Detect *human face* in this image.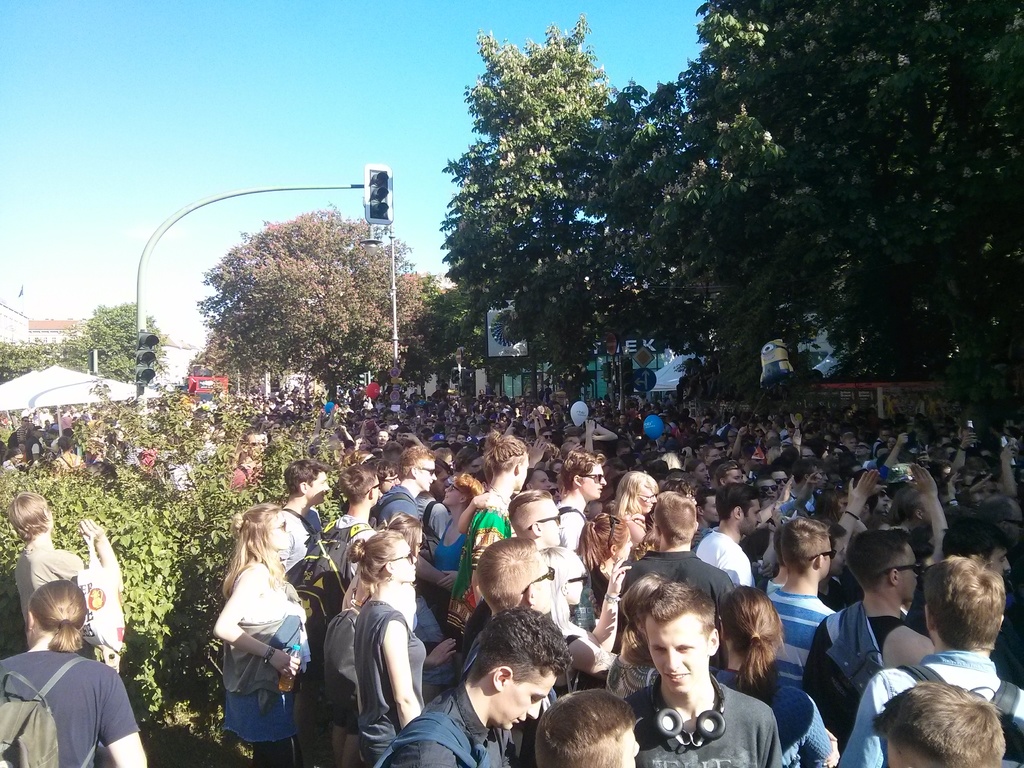
Detection: pyautogui.locateOnScreen(413, 458, 436, 496).
